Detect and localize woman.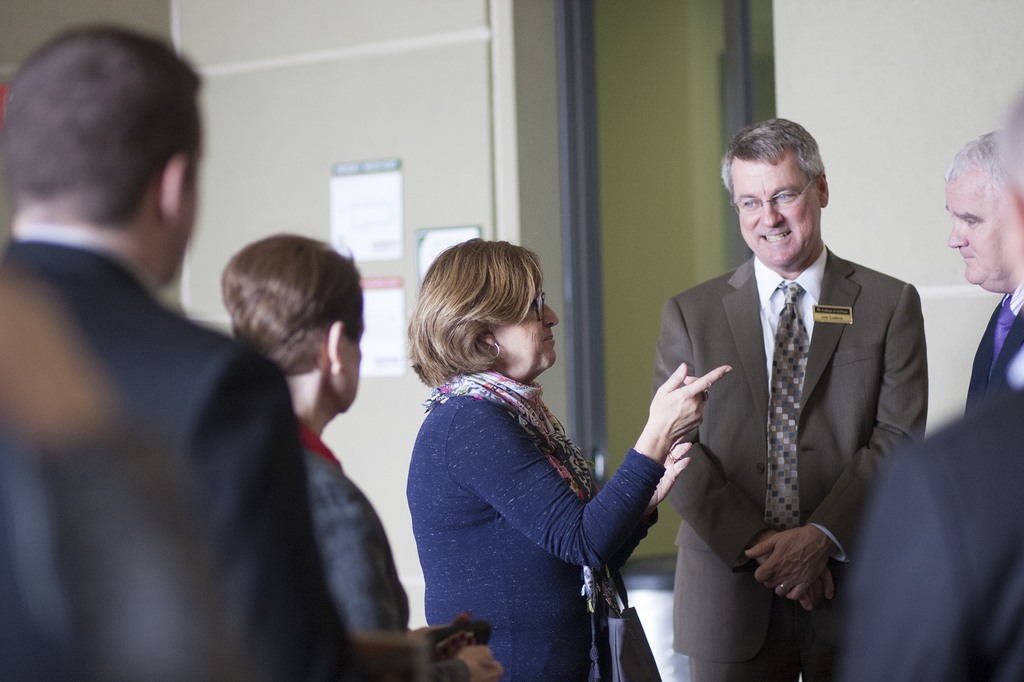
Localized at detection(396, 235, 735, 681).
